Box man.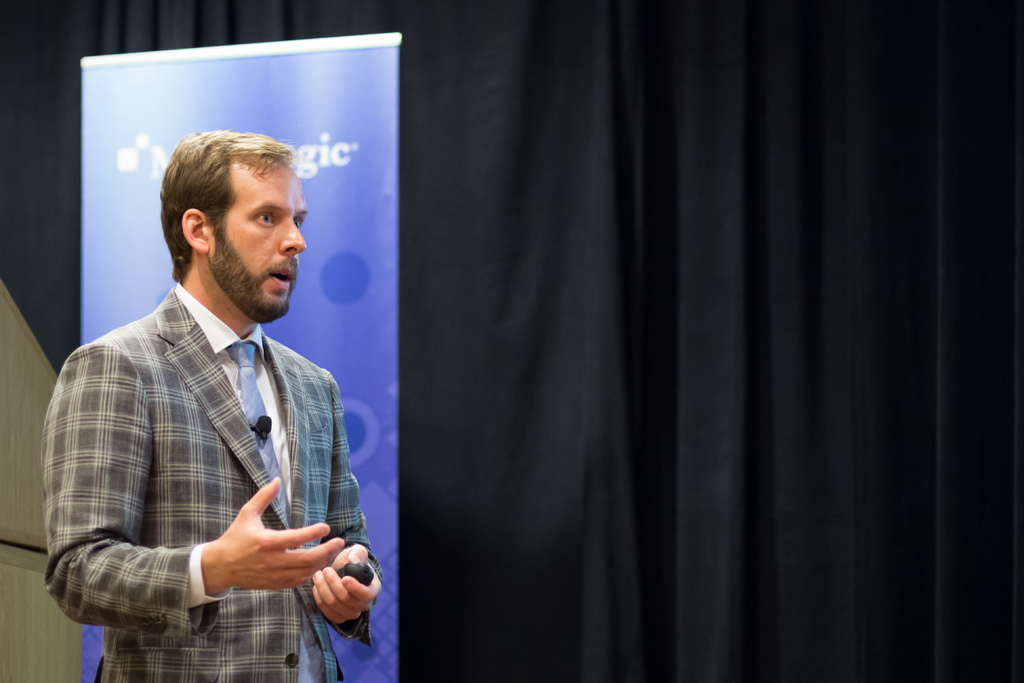
40 128 380 682.
